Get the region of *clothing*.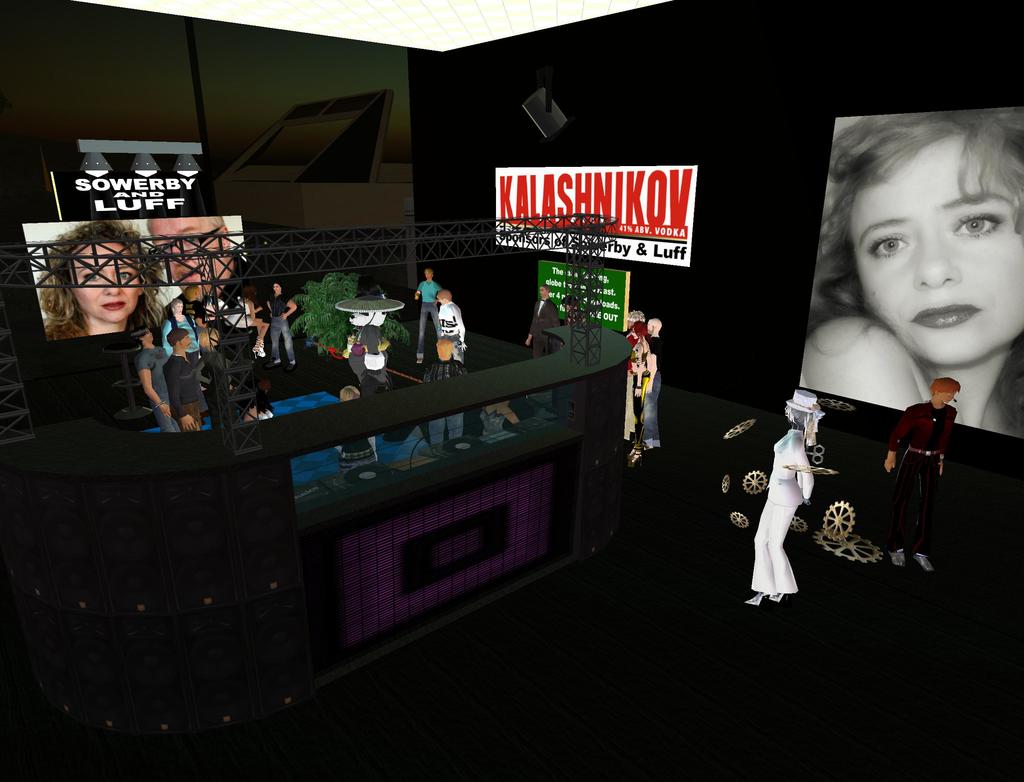
422,364,465,443.
